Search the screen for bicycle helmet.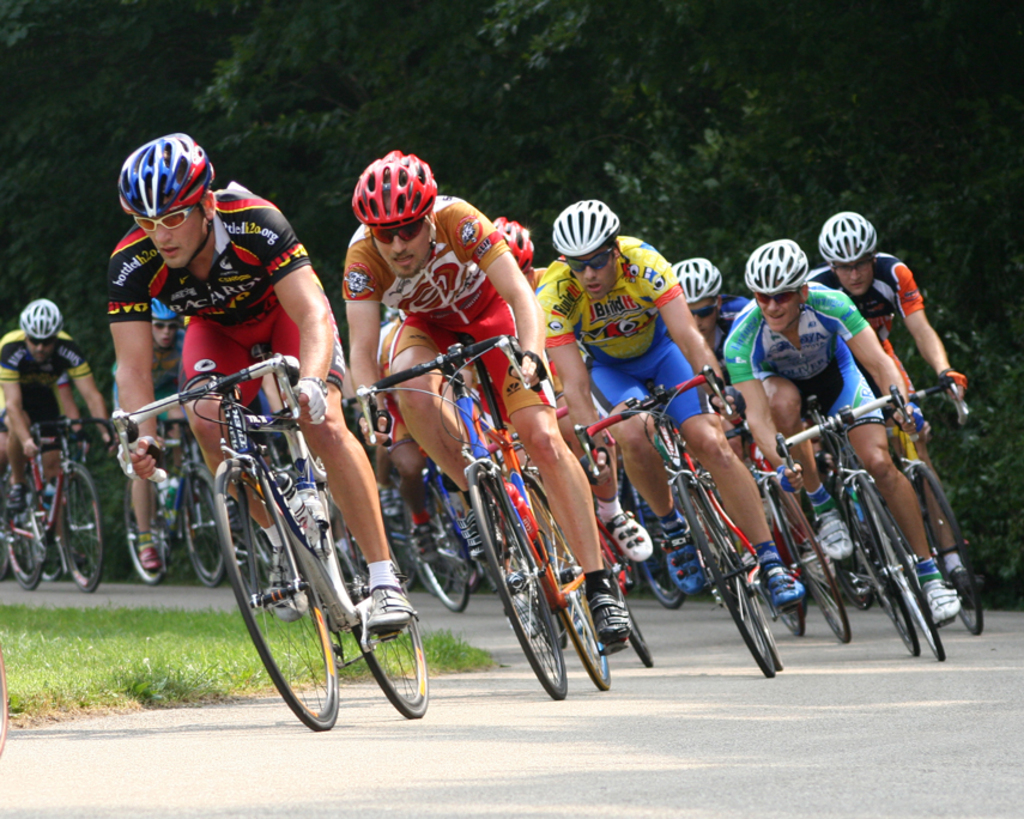
Found at (left=558, top=199, right=611, bottom=249).
